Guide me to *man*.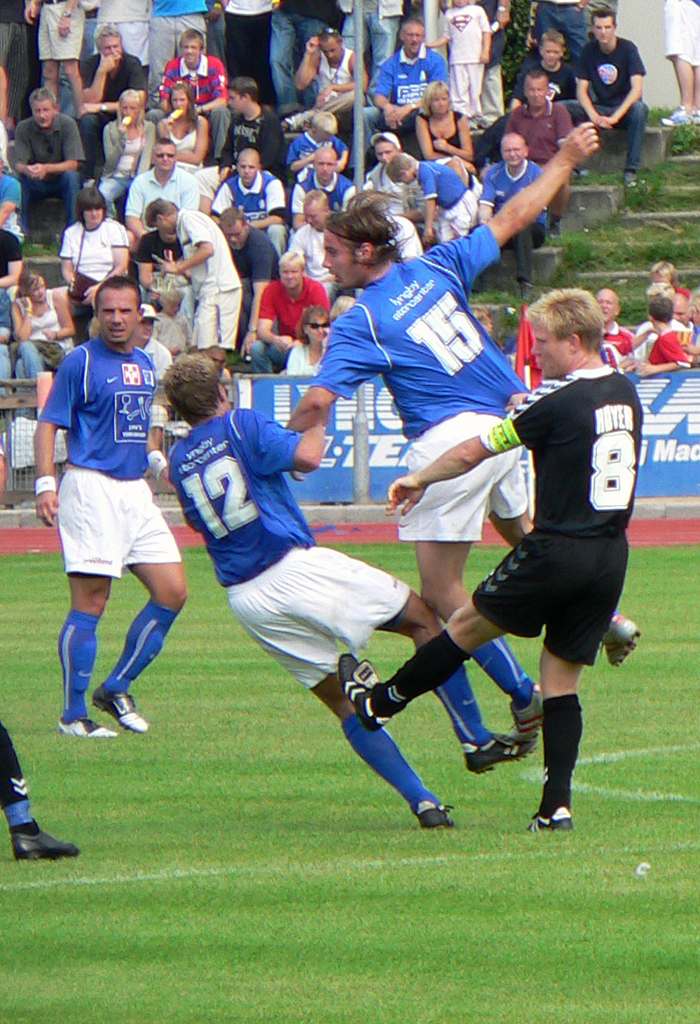
Guidance: [x1=137, y1=295, x2=182, y2=387].
